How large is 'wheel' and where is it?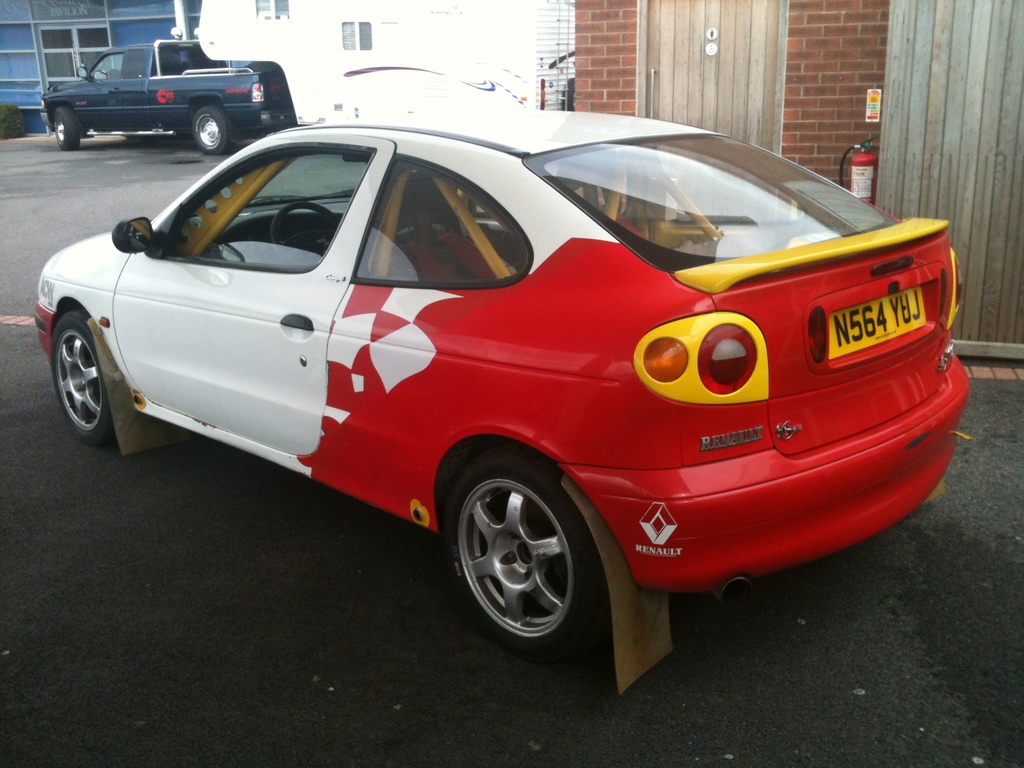
Bounding box: 268,198,340,268.
